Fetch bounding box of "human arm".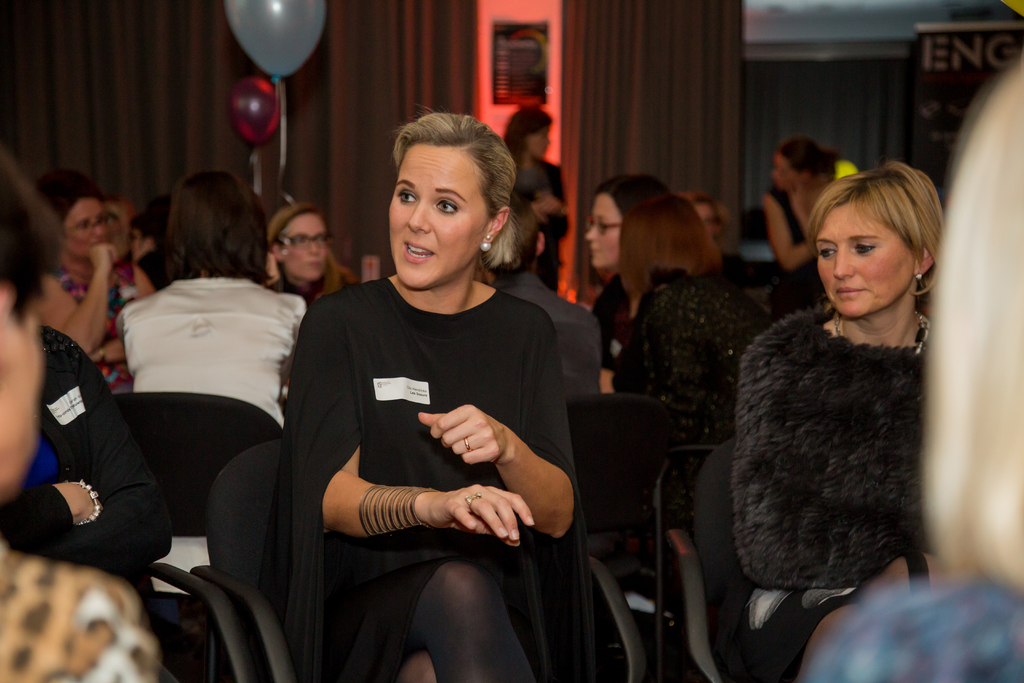
Bbox: <bbox>419, 323, 578, 539</bbox>.
